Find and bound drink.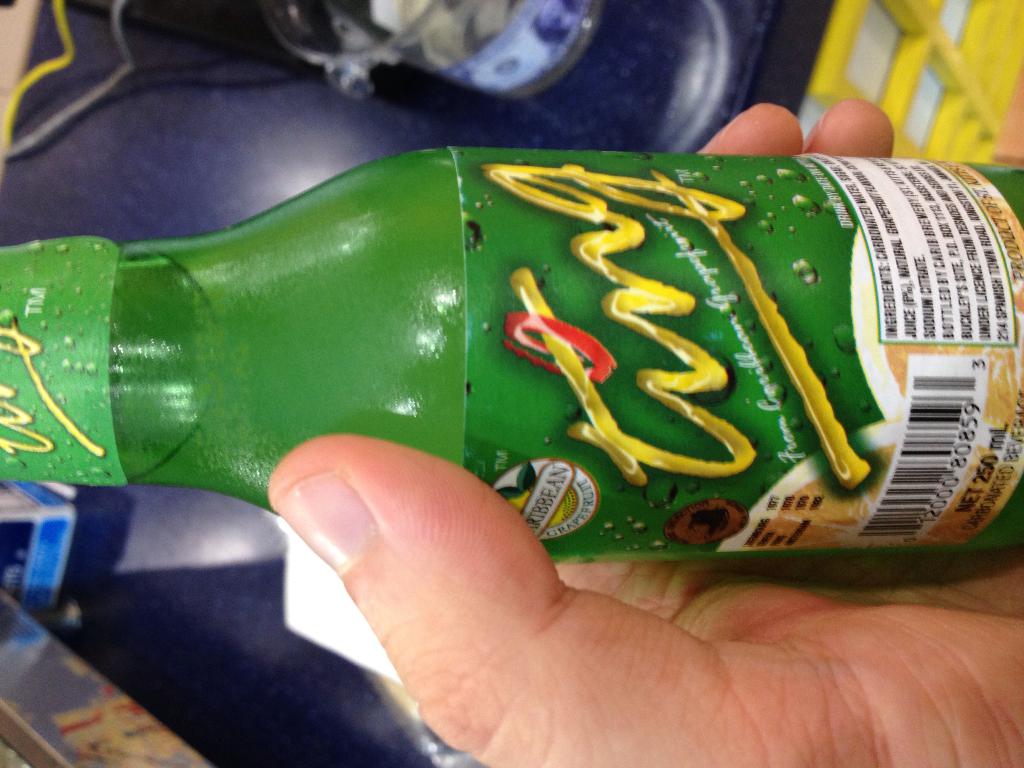
Bound: <box>0,147,1023,550</box>.
